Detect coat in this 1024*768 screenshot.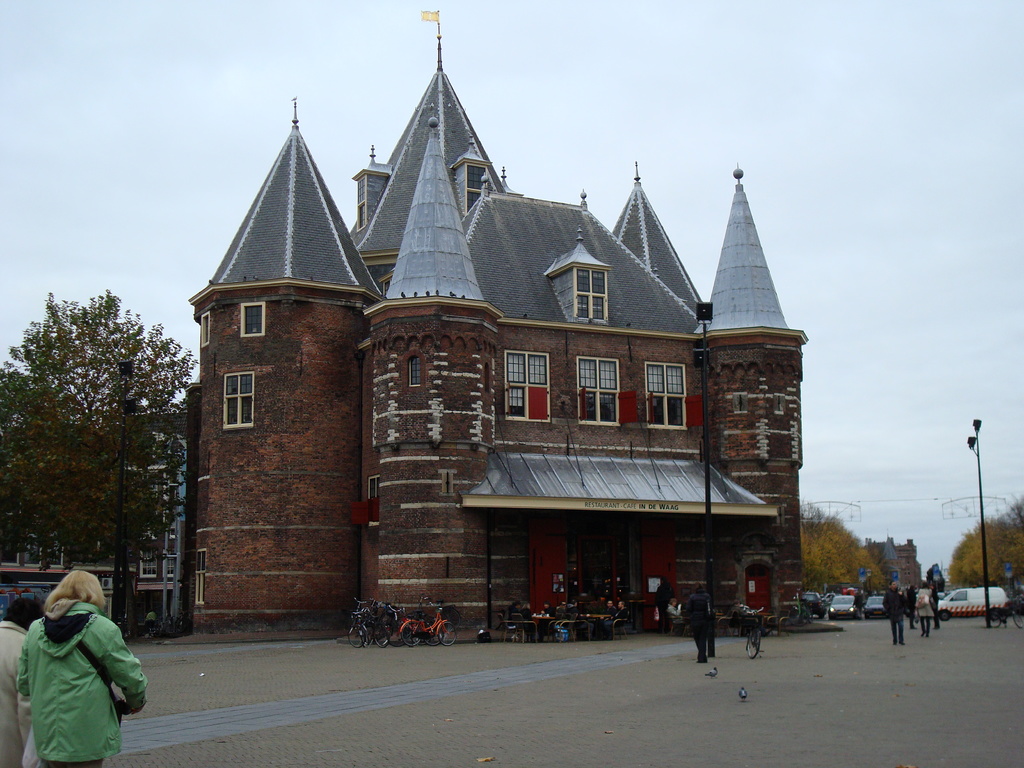
Detection: box=[687, 593, 709, 636].
